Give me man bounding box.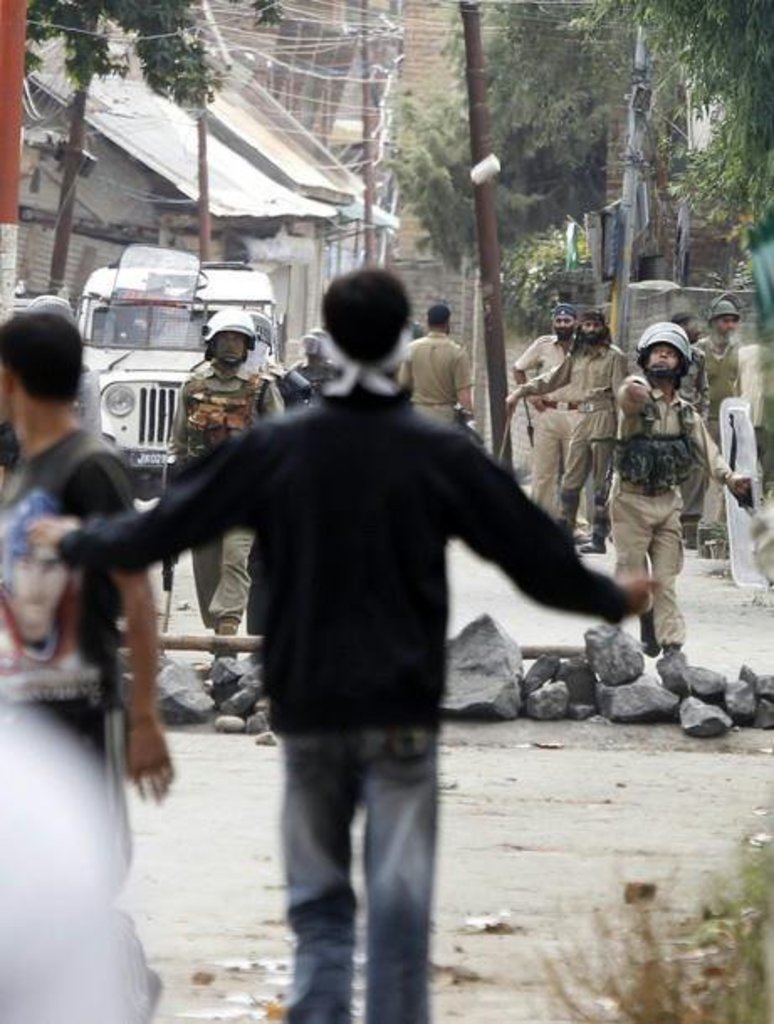
BBox(603, 332, 727, 619).
